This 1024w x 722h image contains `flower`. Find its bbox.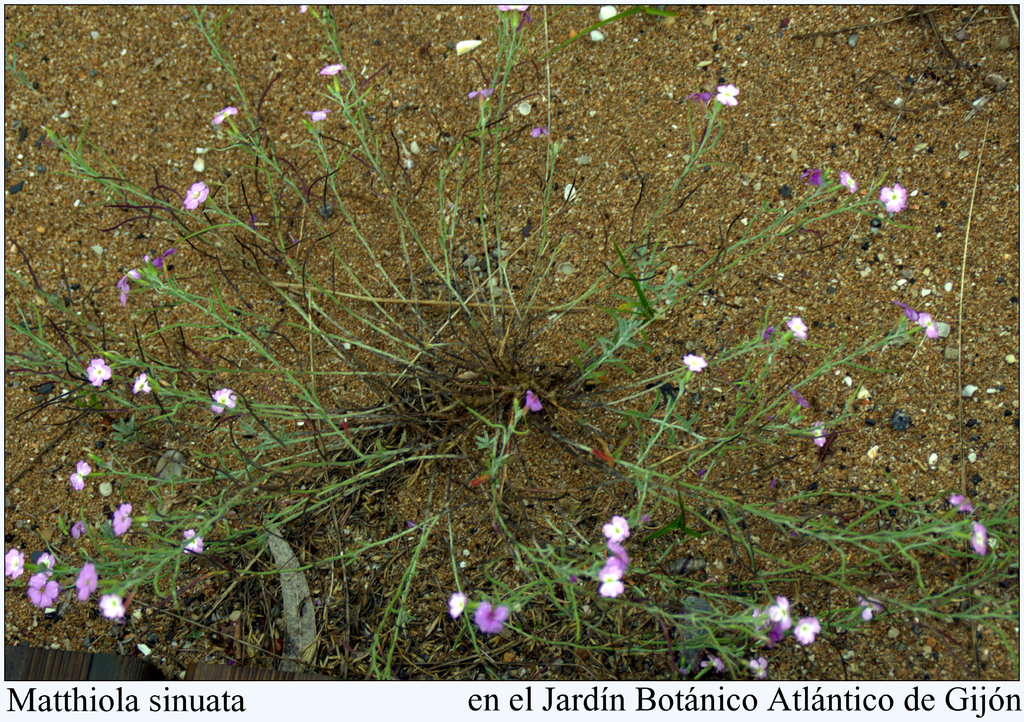
Rect(476, 600, 509, 630).
